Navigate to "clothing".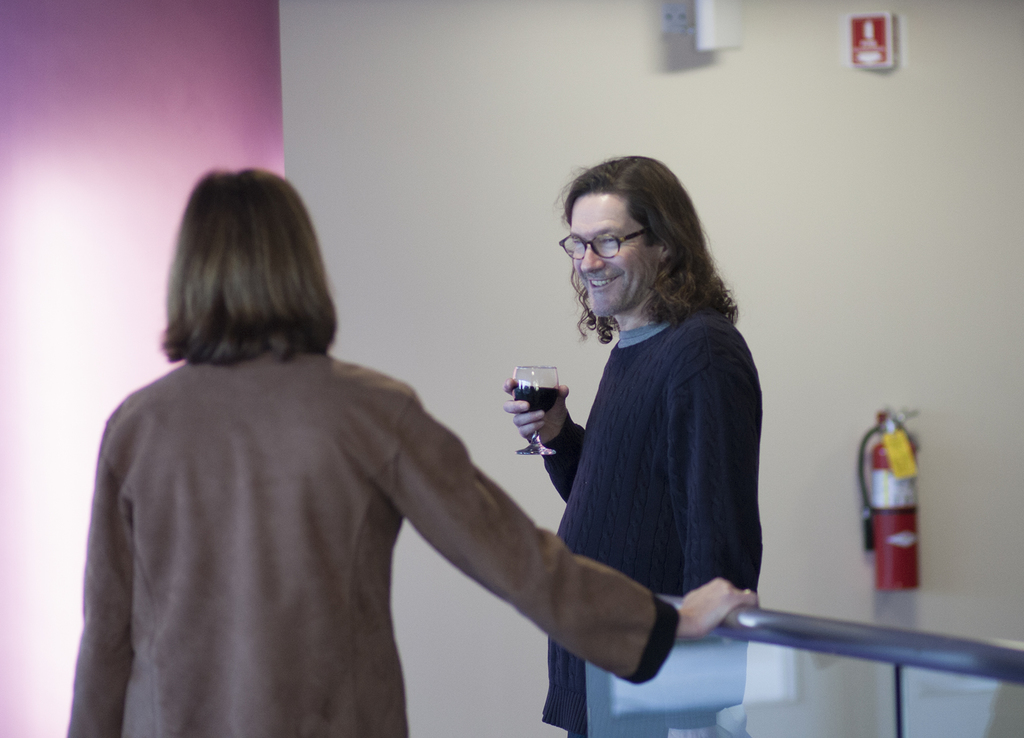
Navigation target: <box>58,323,692,737</box>.
